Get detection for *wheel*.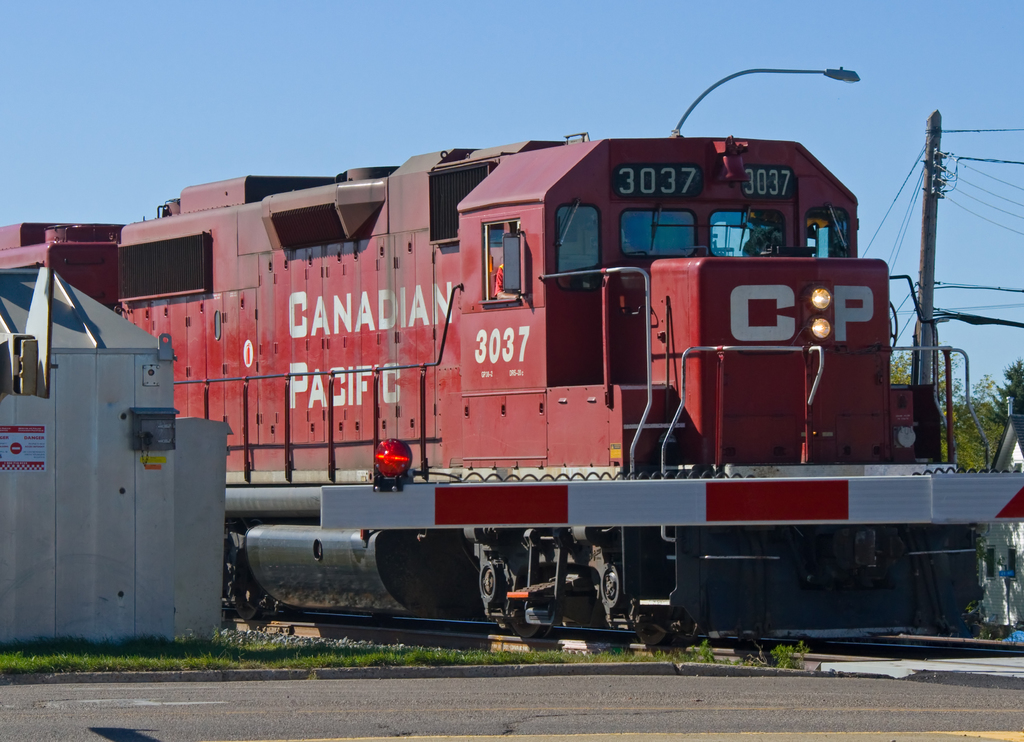
Detection: left=510, top=586, right=550, bottom=641.
